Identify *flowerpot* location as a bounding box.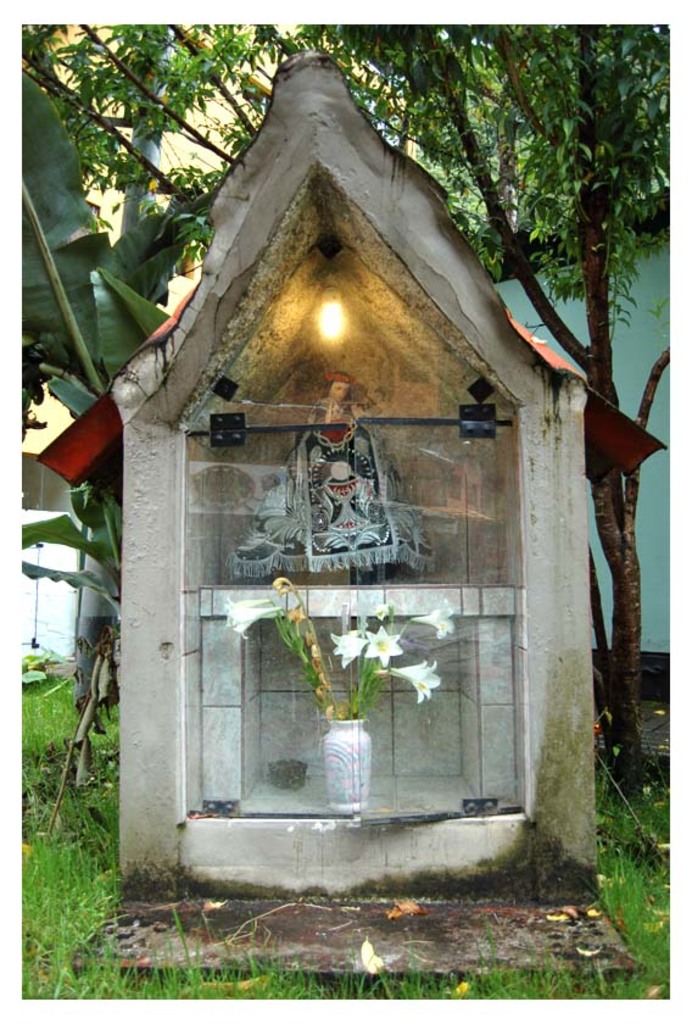
BBox(320, 712, 368, 813).
